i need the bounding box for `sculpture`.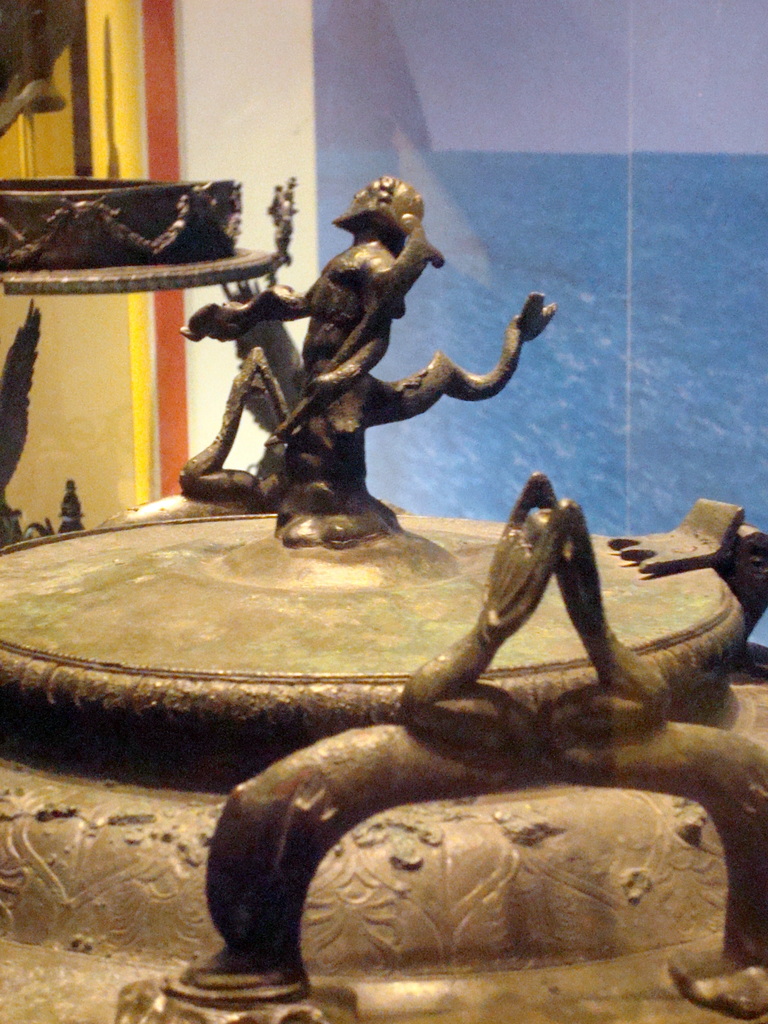
Here it is: 165:467:767:1009.
